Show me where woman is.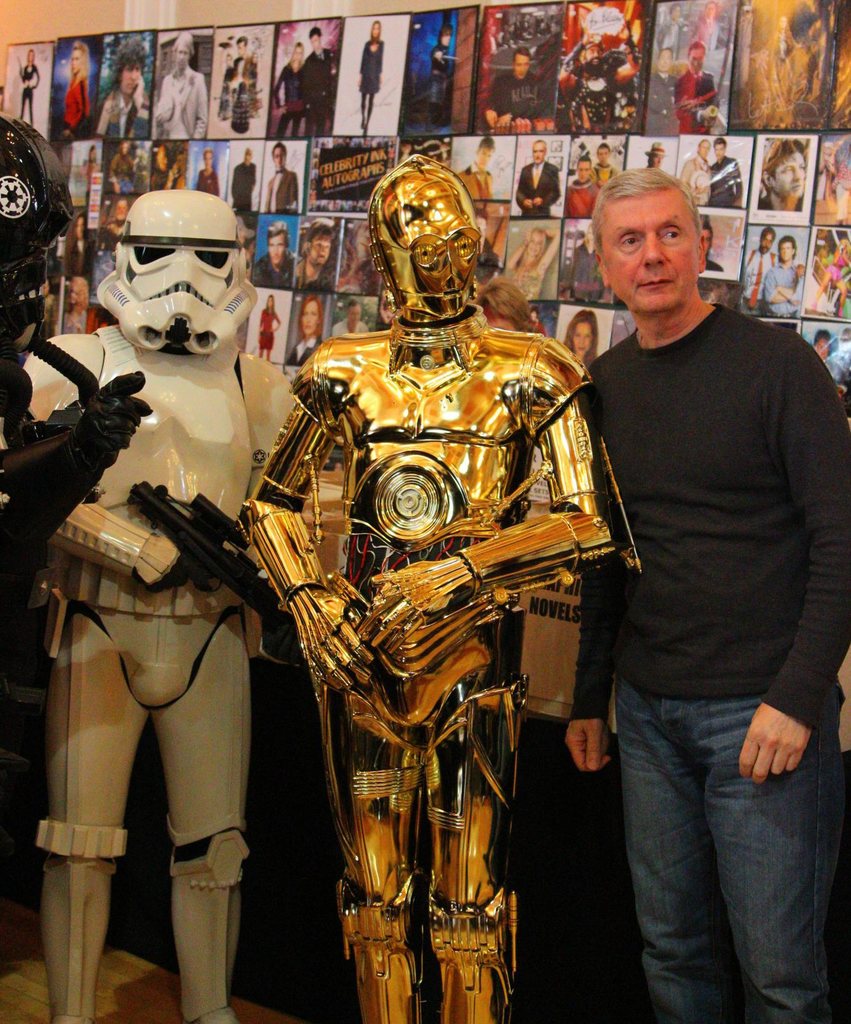
woman is at 283,292,327,367.
